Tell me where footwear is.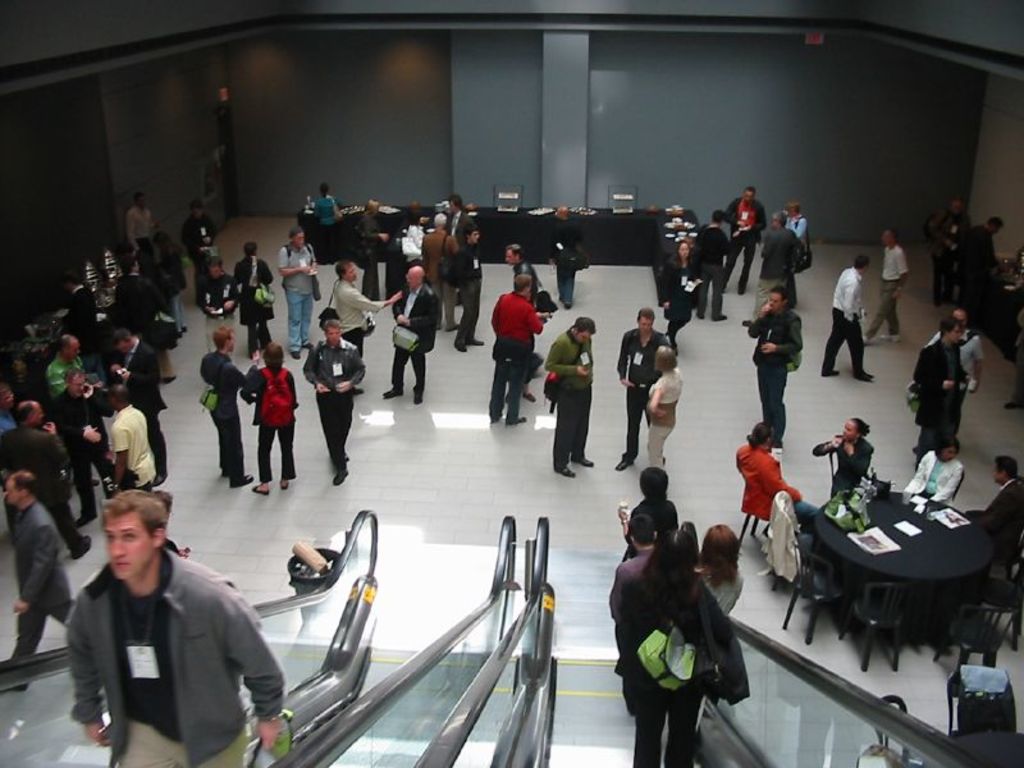
footwear is at x1=411 y1=389 x2=428 y2=408.
